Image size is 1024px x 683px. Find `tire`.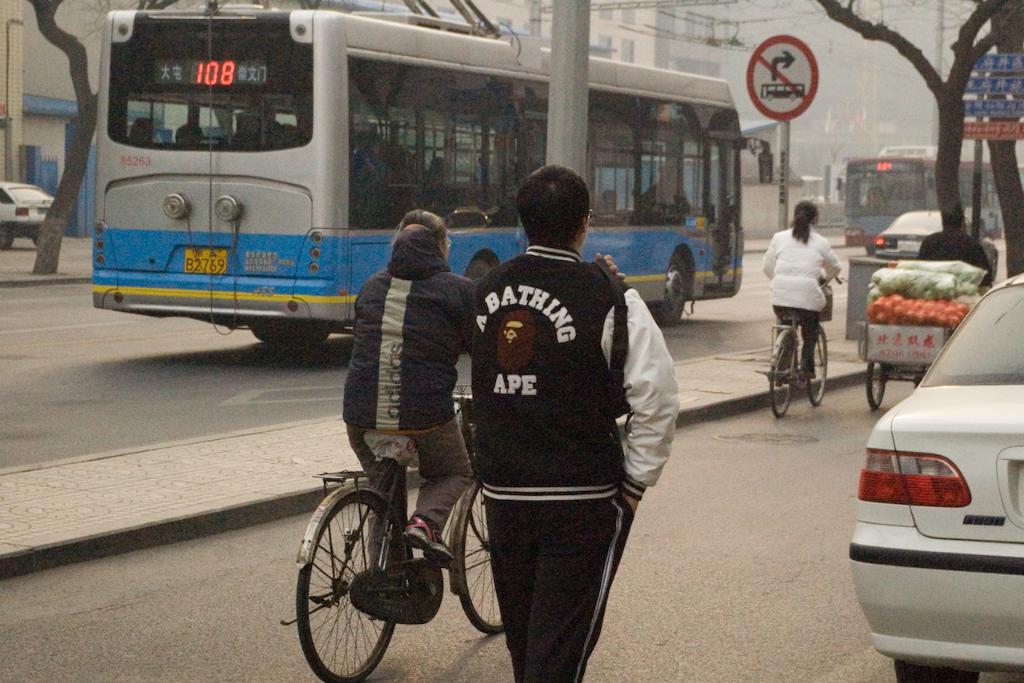
left=769, top=334, right=795, bottom=417.
